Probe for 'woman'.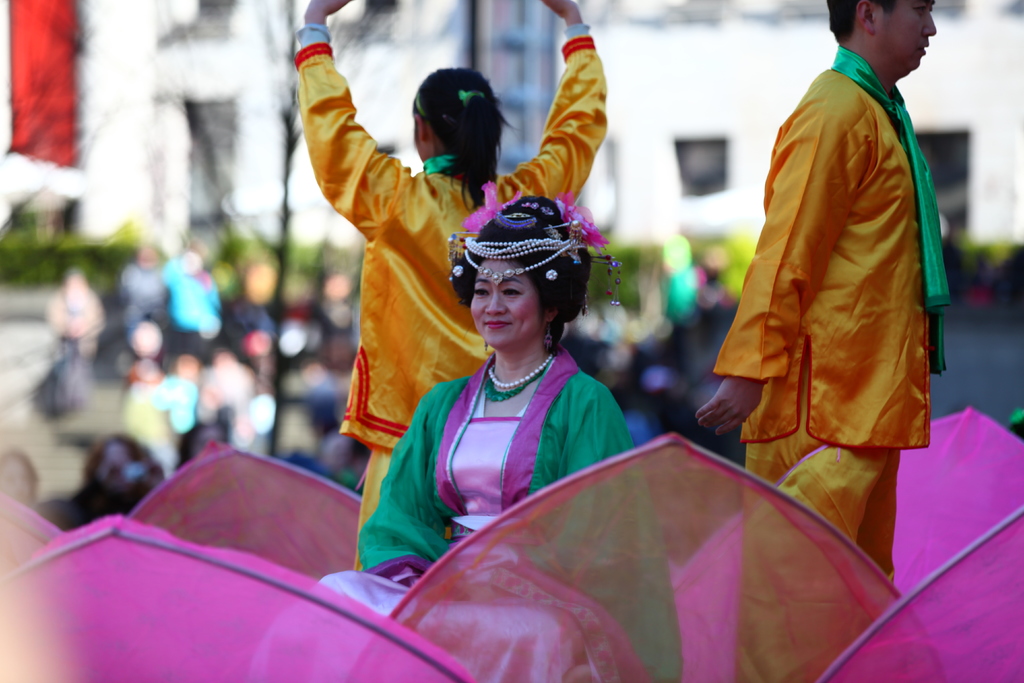
Probe result: detection(292, 192, 680, 682).
